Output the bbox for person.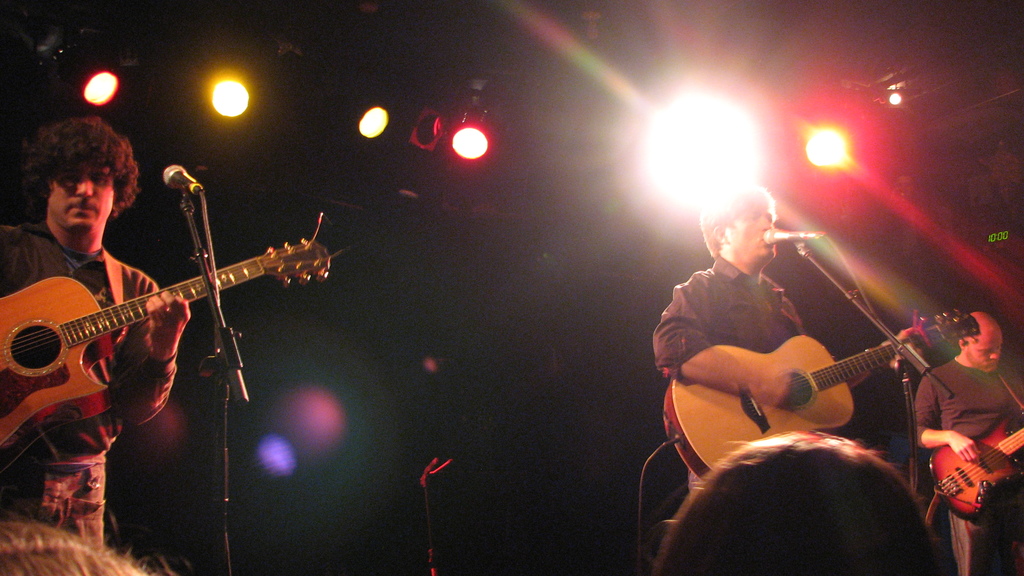
646,180,935,492.
